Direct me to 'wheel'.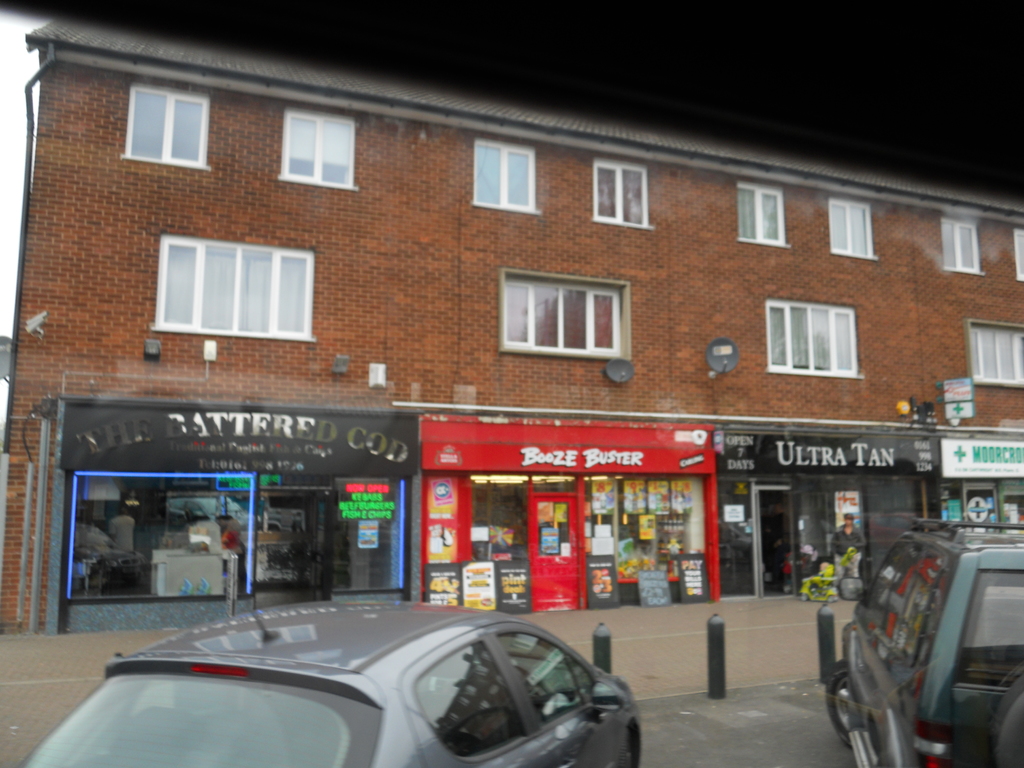
Direction: box(617, 725, 639, 767).
